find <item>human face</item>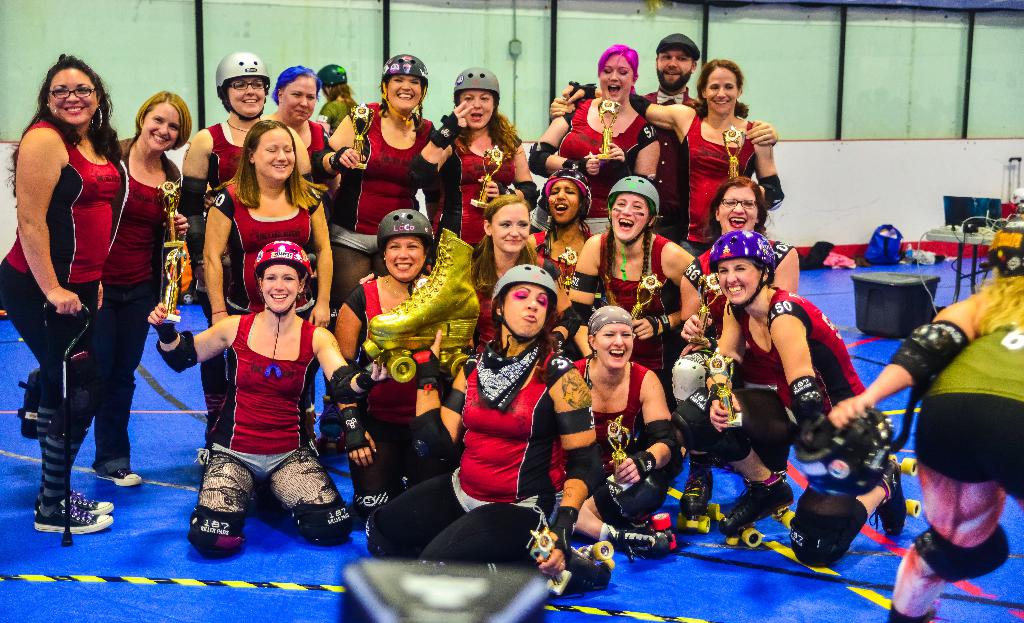
[547, 181, 580, 224]
